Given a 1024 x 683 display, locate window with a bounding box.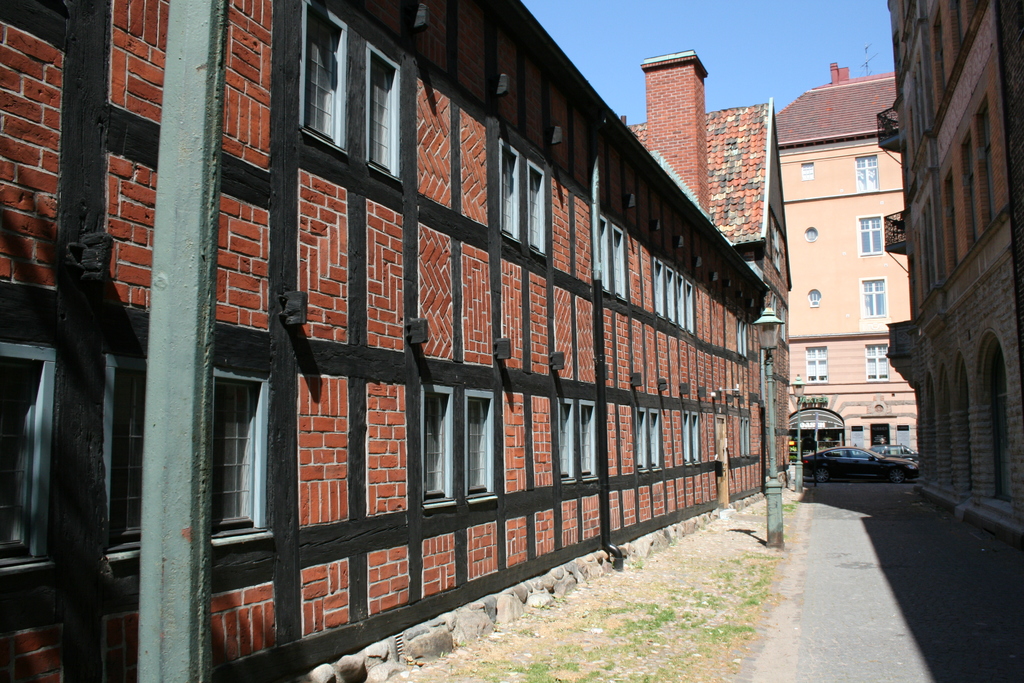
Located: 601, 213, 611, 291.
